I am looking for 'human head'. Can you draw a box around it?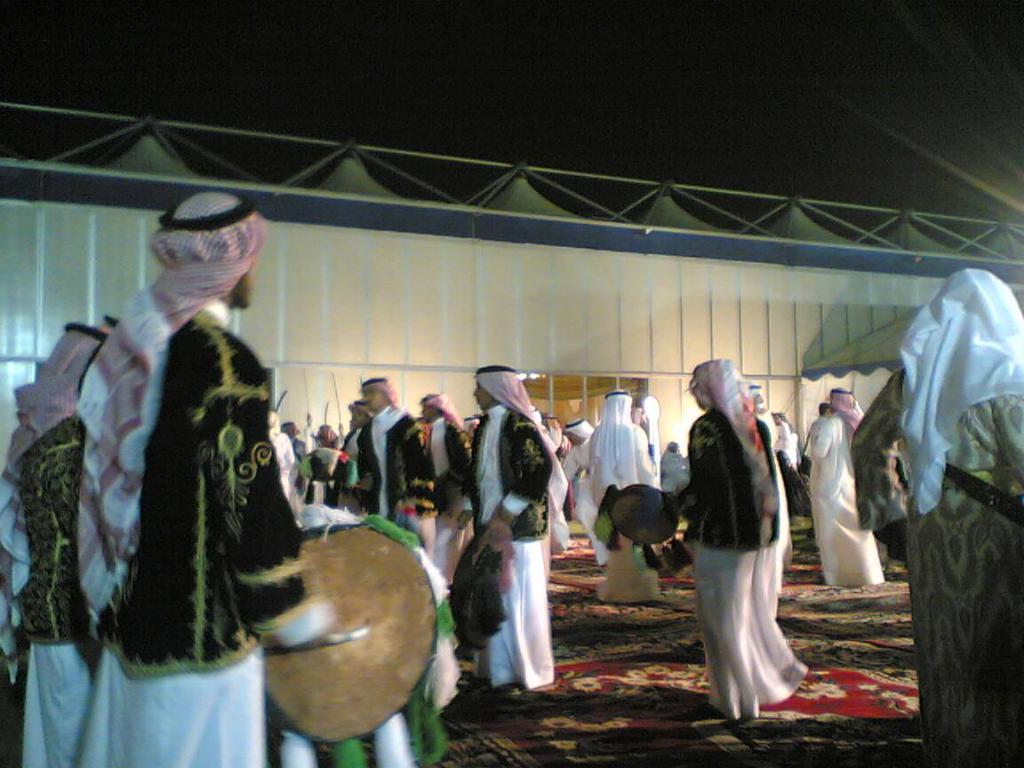
Sure, the bounding box is detection(418, 390, 439, 422).
